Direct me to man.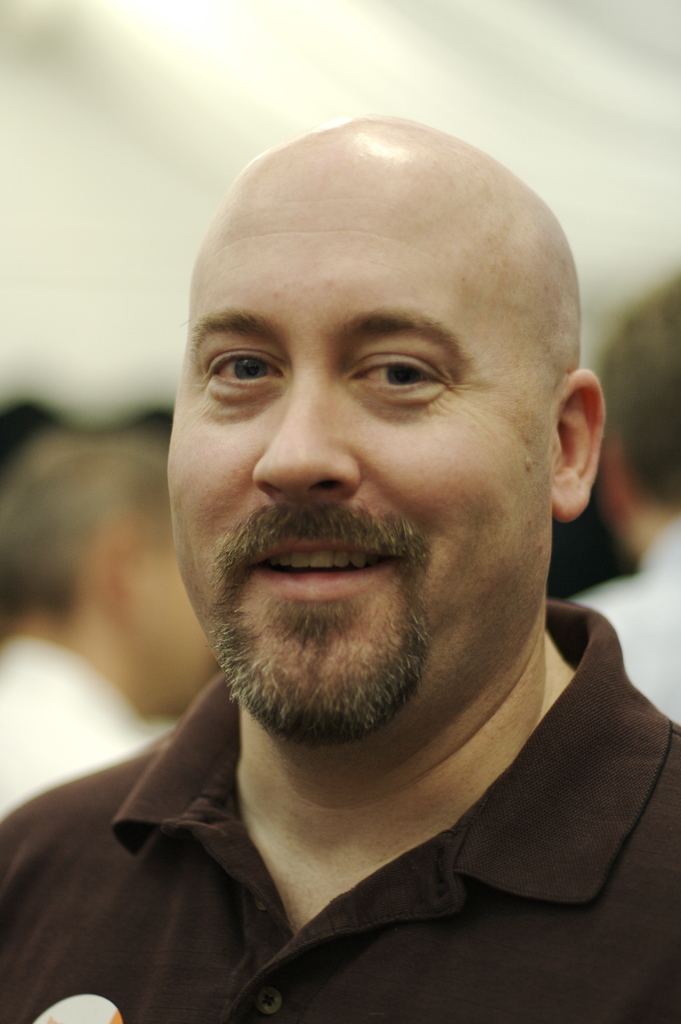
Direction: bbox=[0, 419, 218, 830].
